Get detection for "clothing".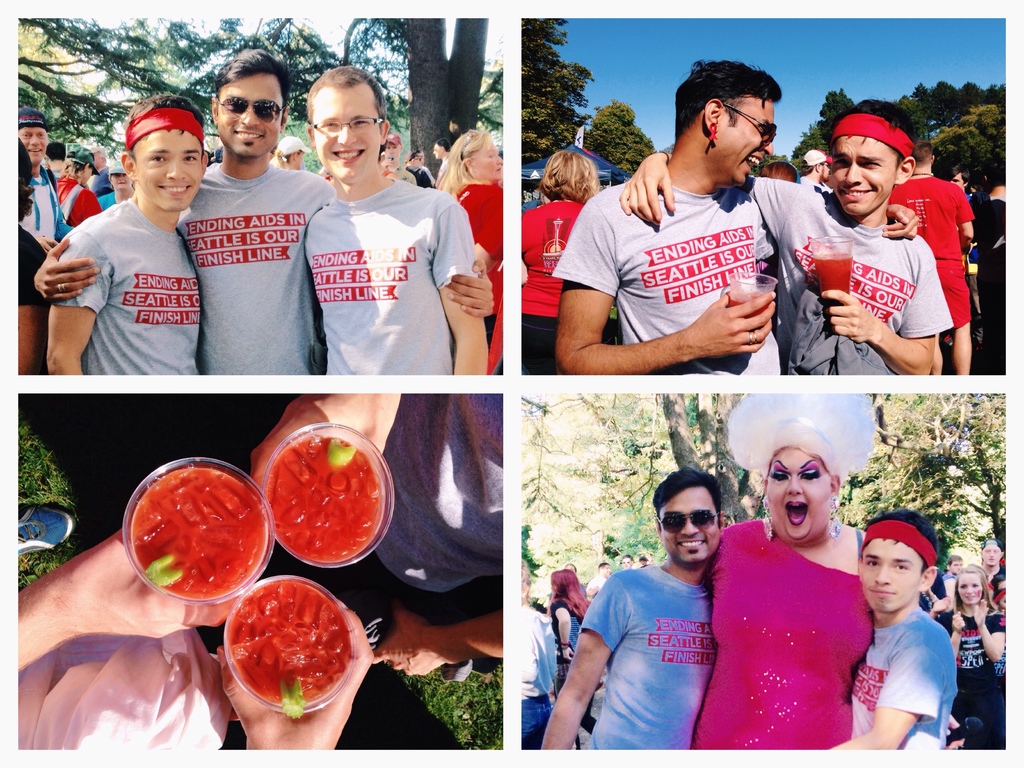
Detection: bbox=[23, 172, 63, 235].
